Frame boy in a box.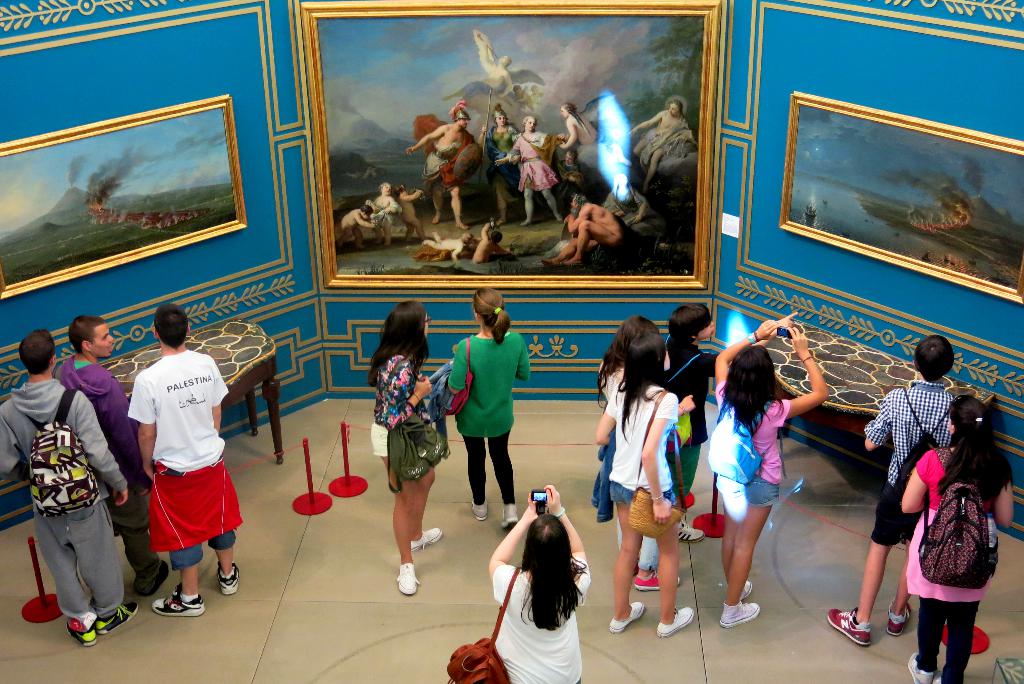
Rect(824, 338, 965, 649).
